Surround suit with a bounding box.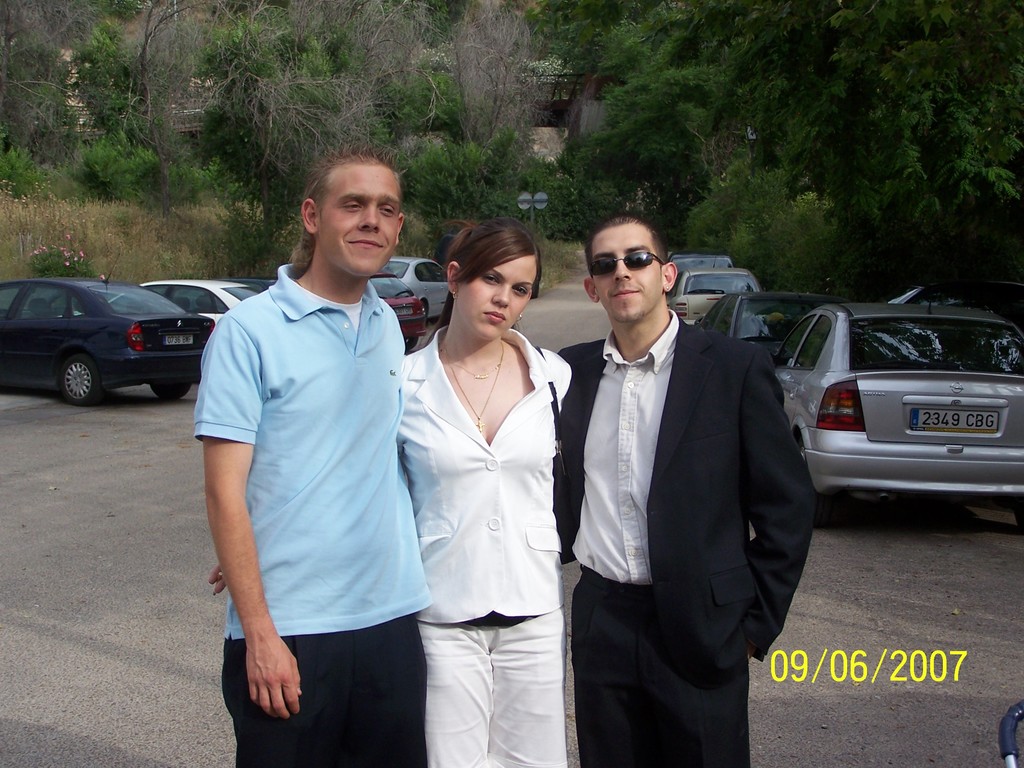
<box>557,315,815,681</box>.
